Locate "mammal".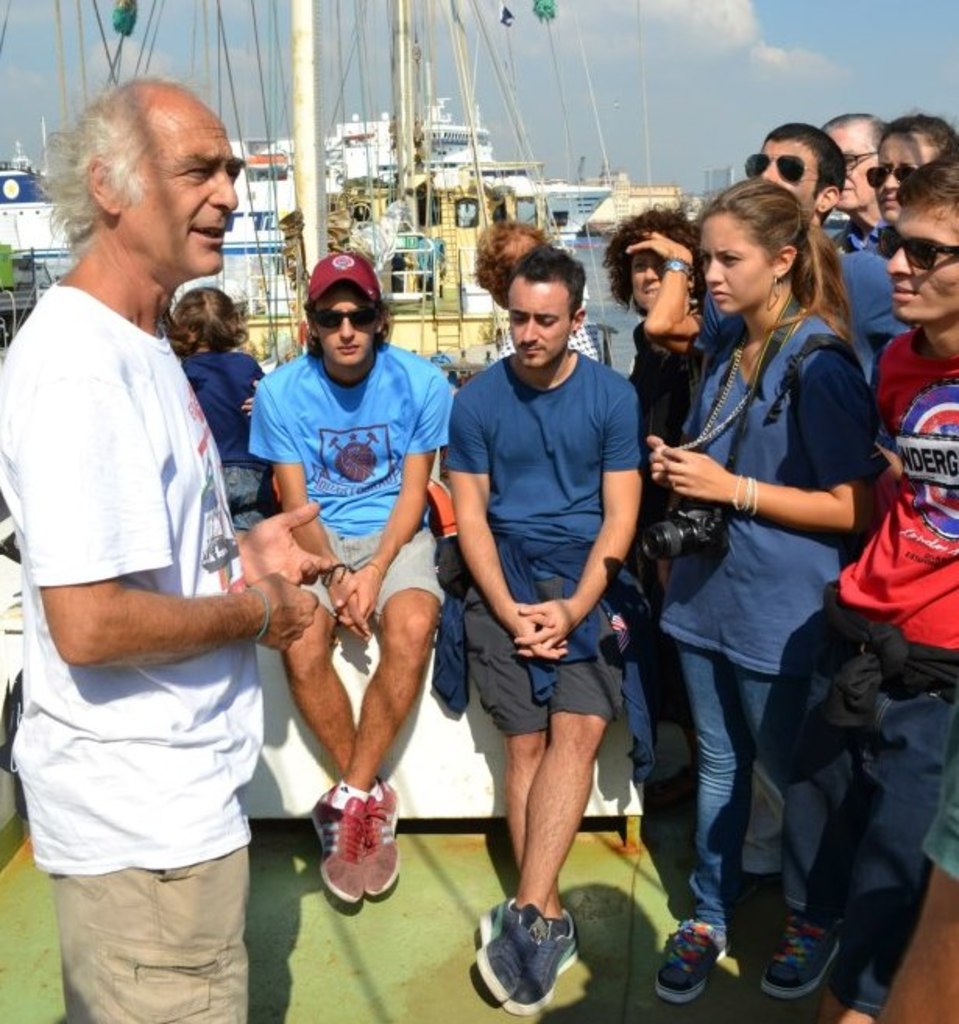
Bounding box: locate(823, 114, 901, 362).
